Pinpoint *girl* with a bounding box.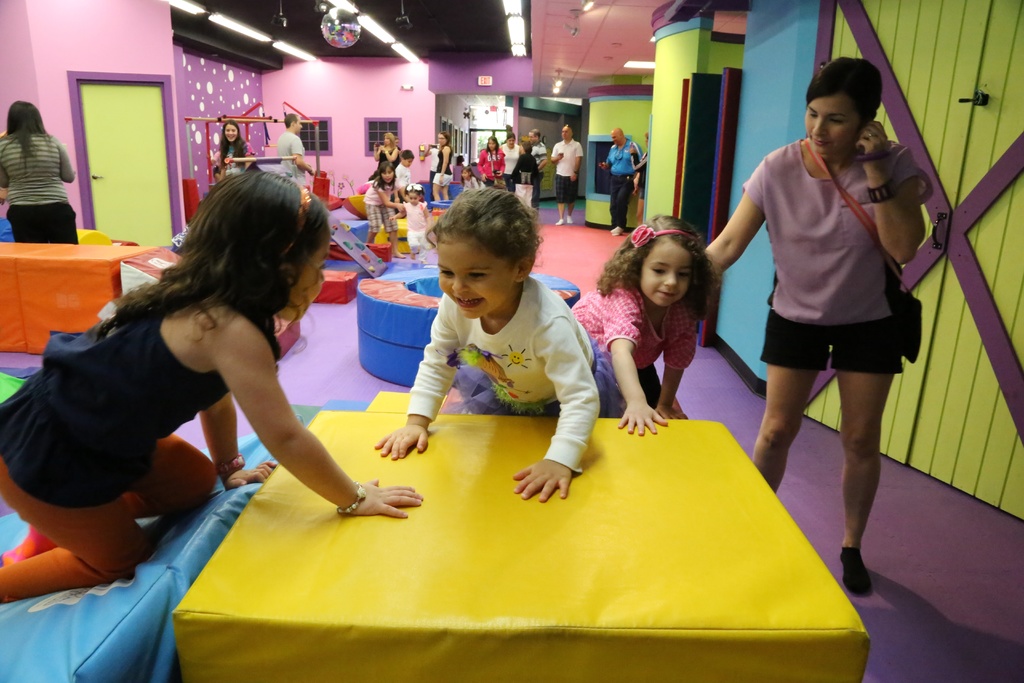
bbox=(364, 162, 406, 259).
